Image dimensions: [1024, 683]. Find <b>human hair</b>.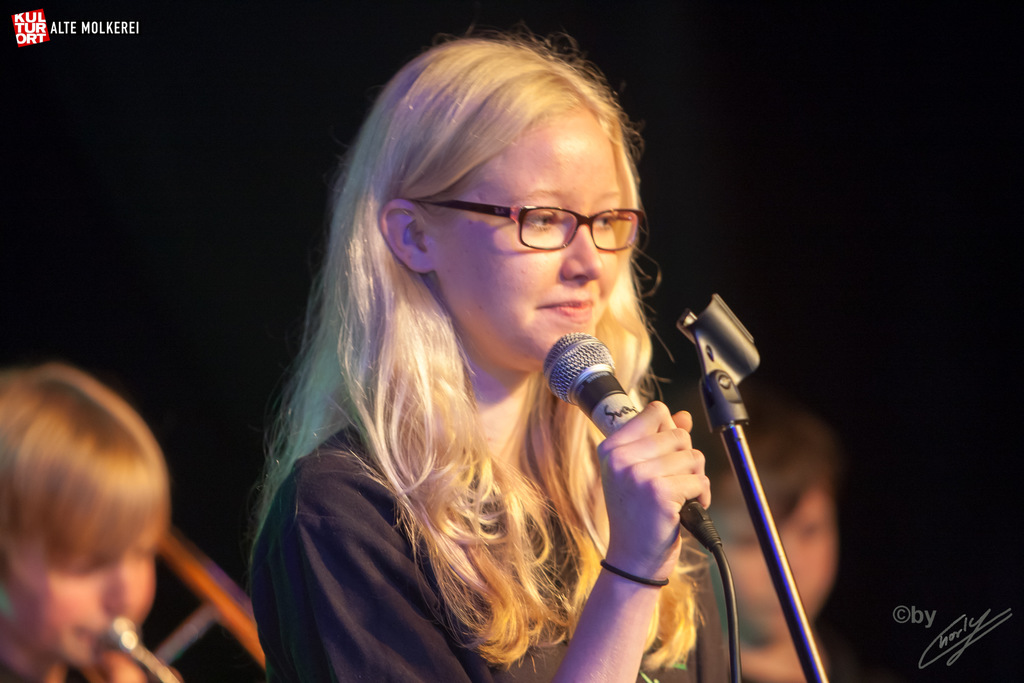
box(257, 20, 708, 575).
